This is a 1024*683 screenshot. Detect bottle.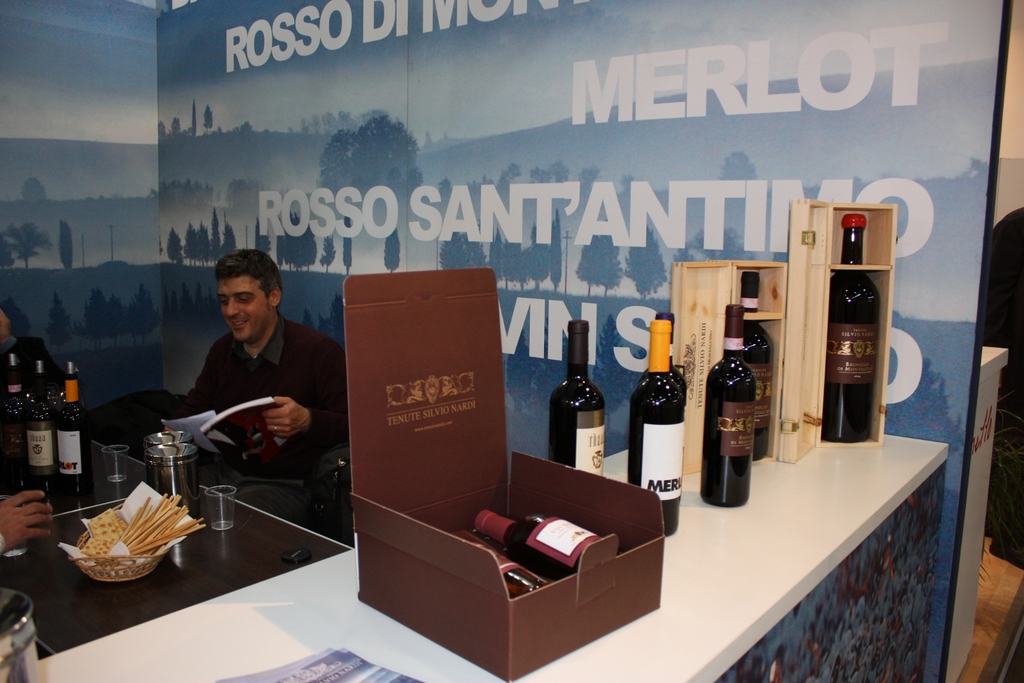
(545, 328, 621, 490).
